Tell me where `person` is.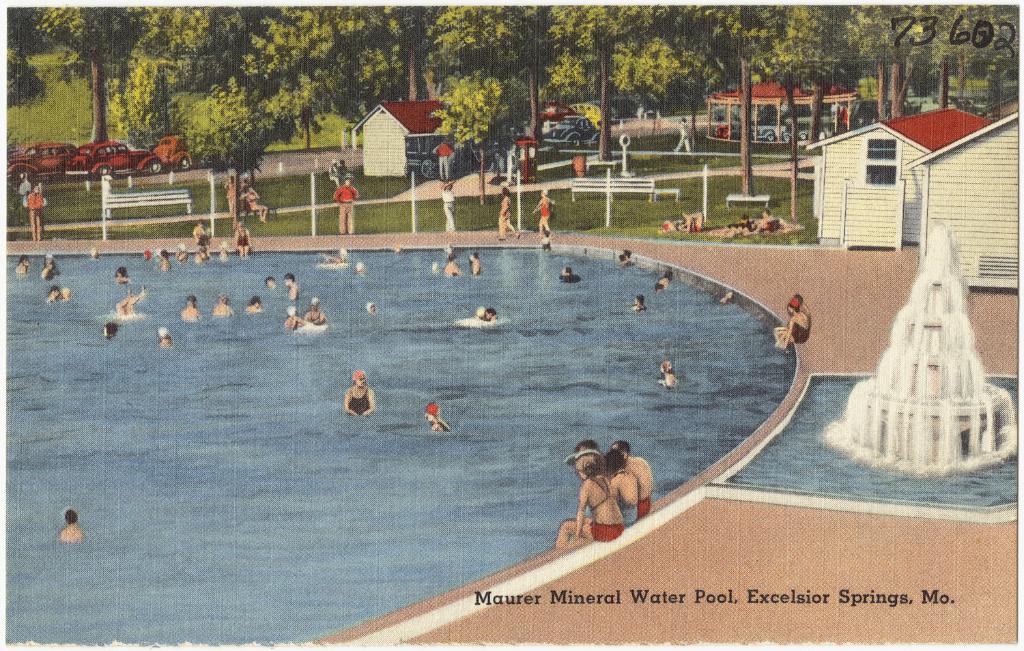
`person` is at <bbox>672, 115, 692, 154</bbox>.
